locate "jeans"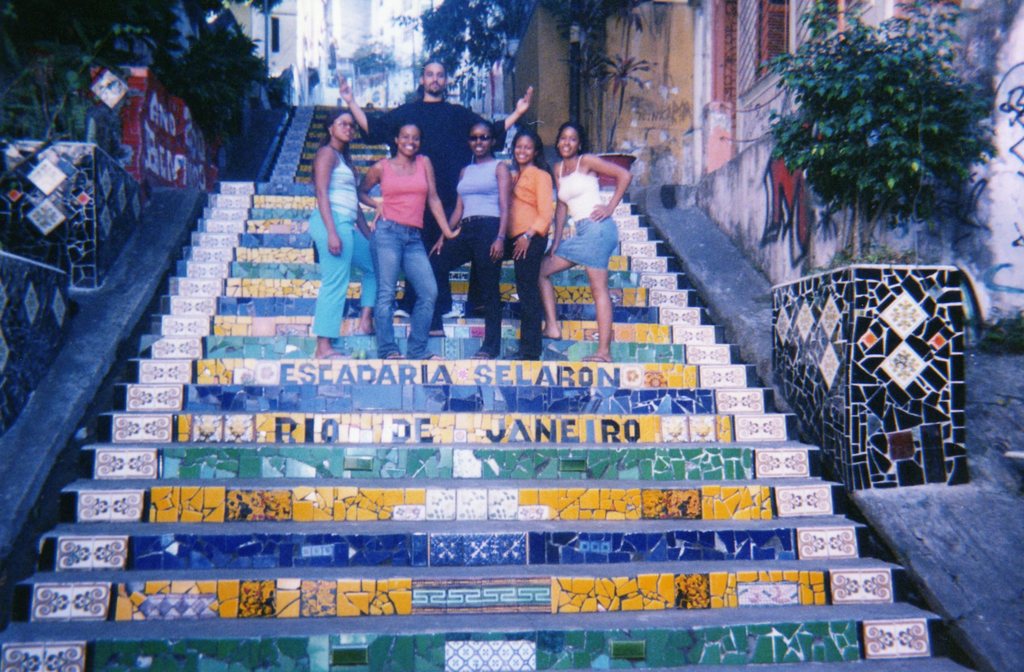
bbox=[355, 205, 443, 351]
